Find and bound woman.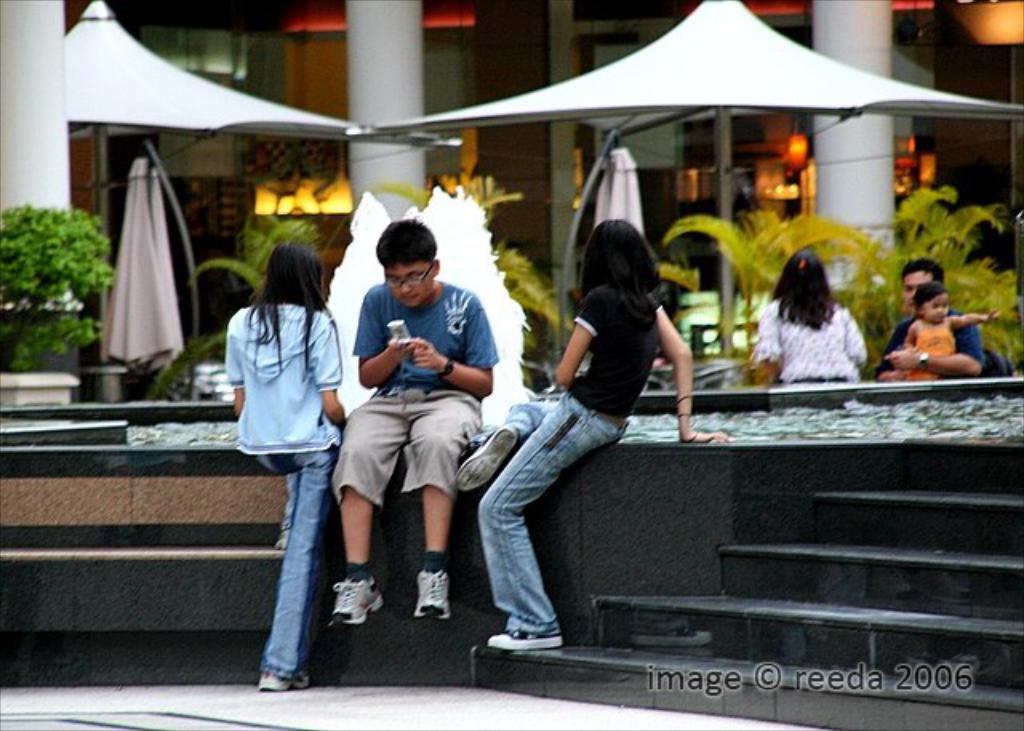
Bound: 750/246/856/392.
